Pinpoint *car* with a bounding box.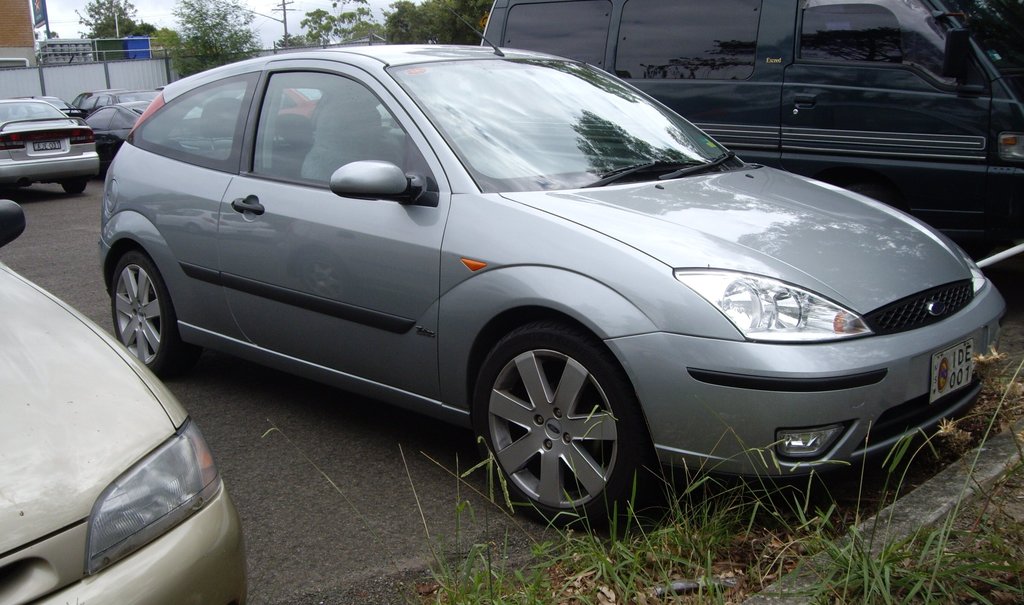
BBox(100, 43, 980, 533).
